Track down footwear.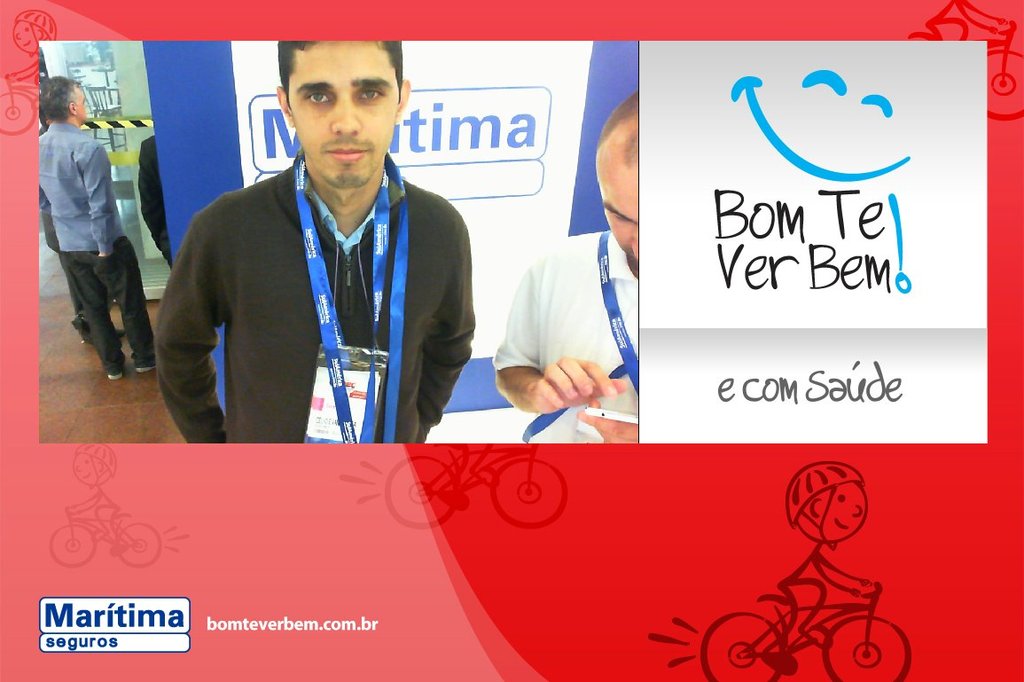
Tracked to l=73, t=316, r=90, b=346.
